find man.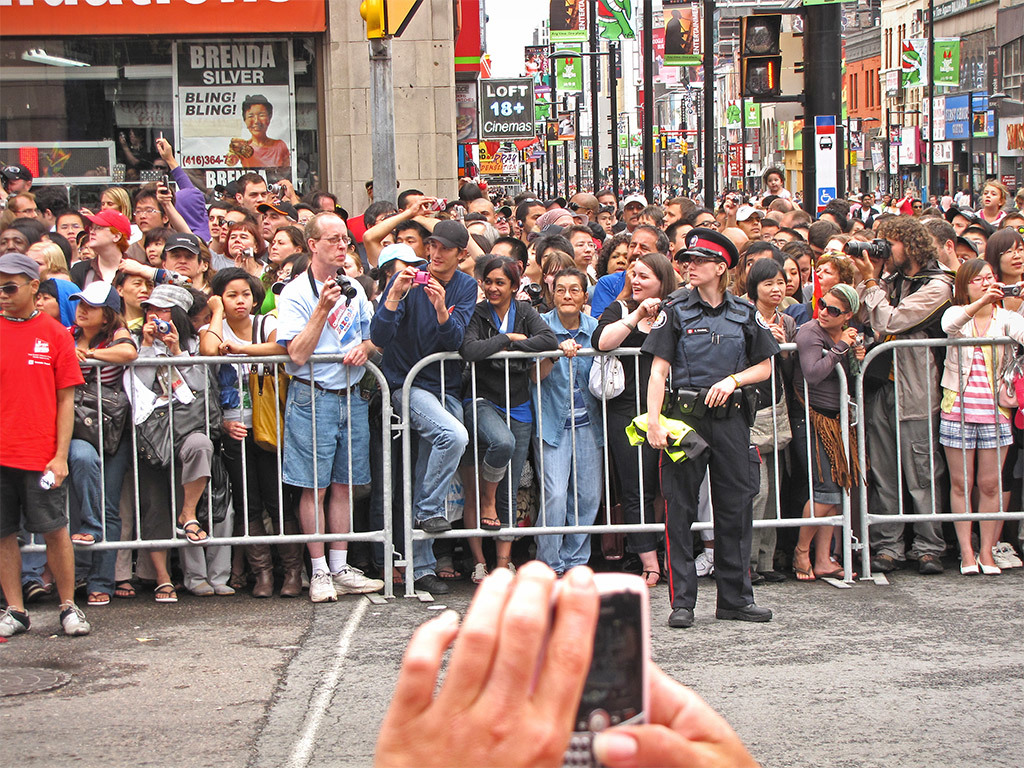
(x1=647, y1=237, x2=791, y2=641).
